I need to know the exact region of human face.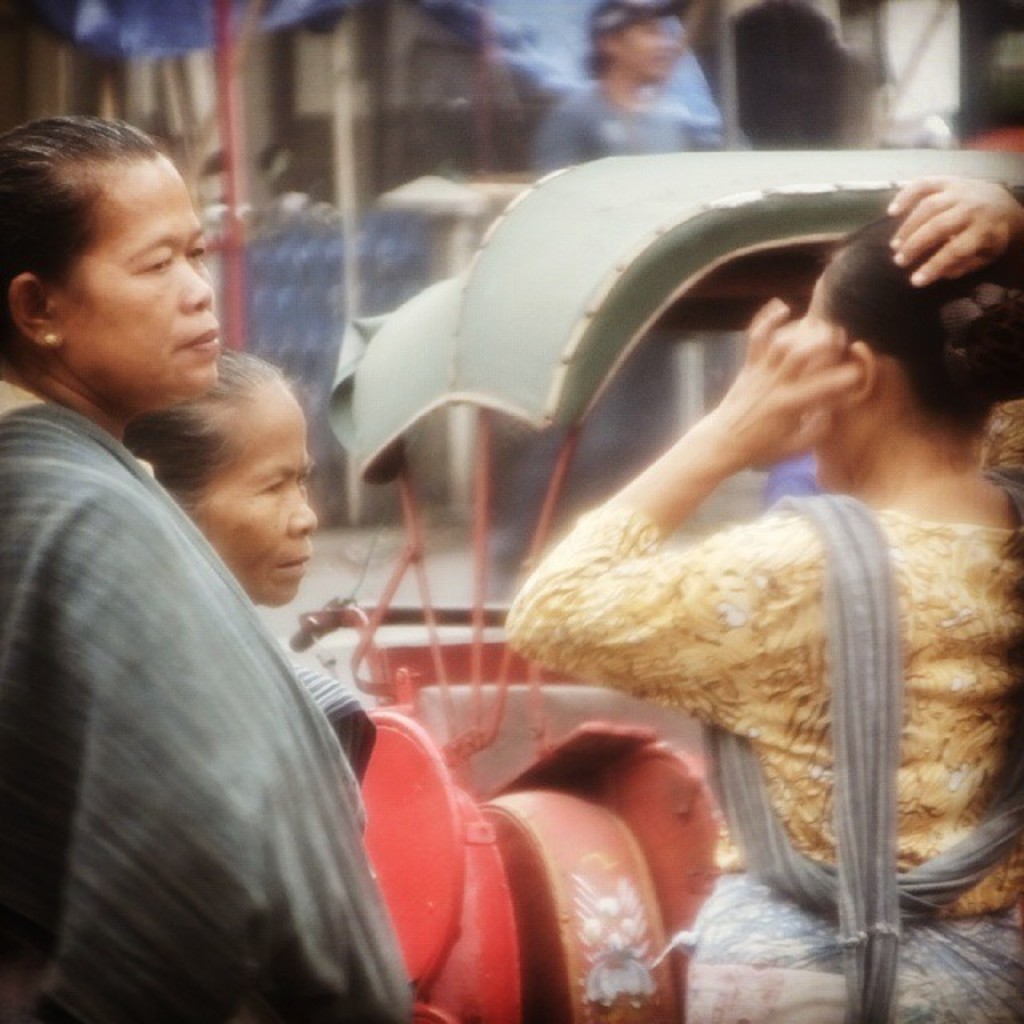
Region: {"x1": 798, "y1": 283, "x2": 846, "y2": 483}.
